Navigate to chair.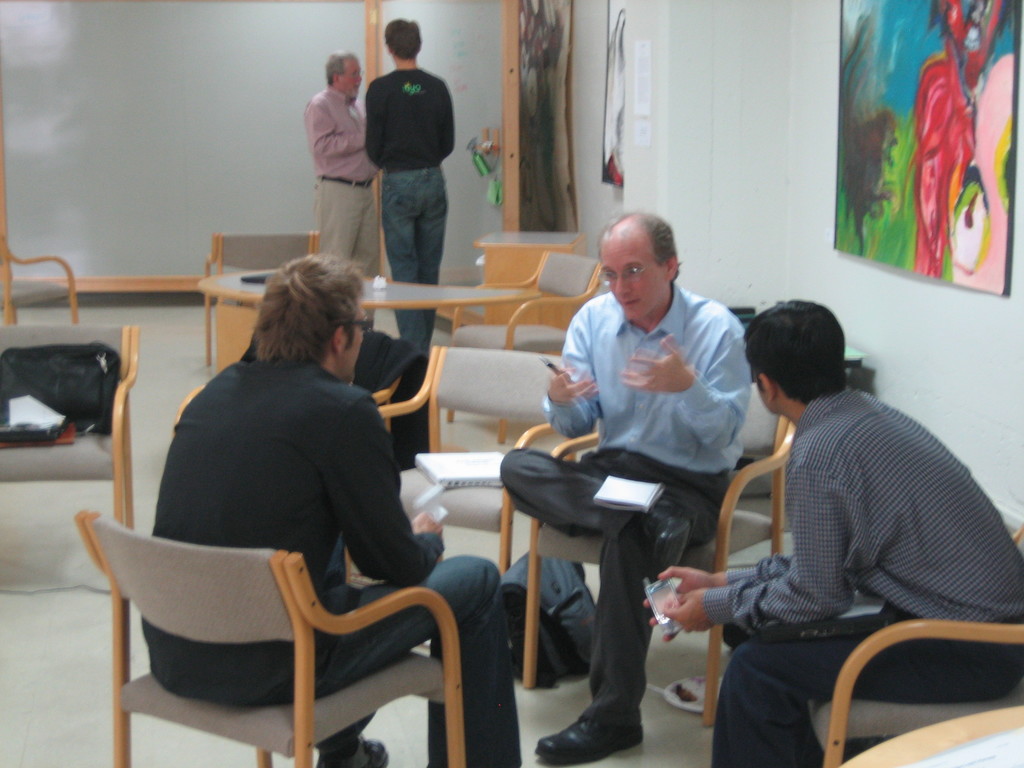
Navigation target: BBox(207, 228, 317, 361).
